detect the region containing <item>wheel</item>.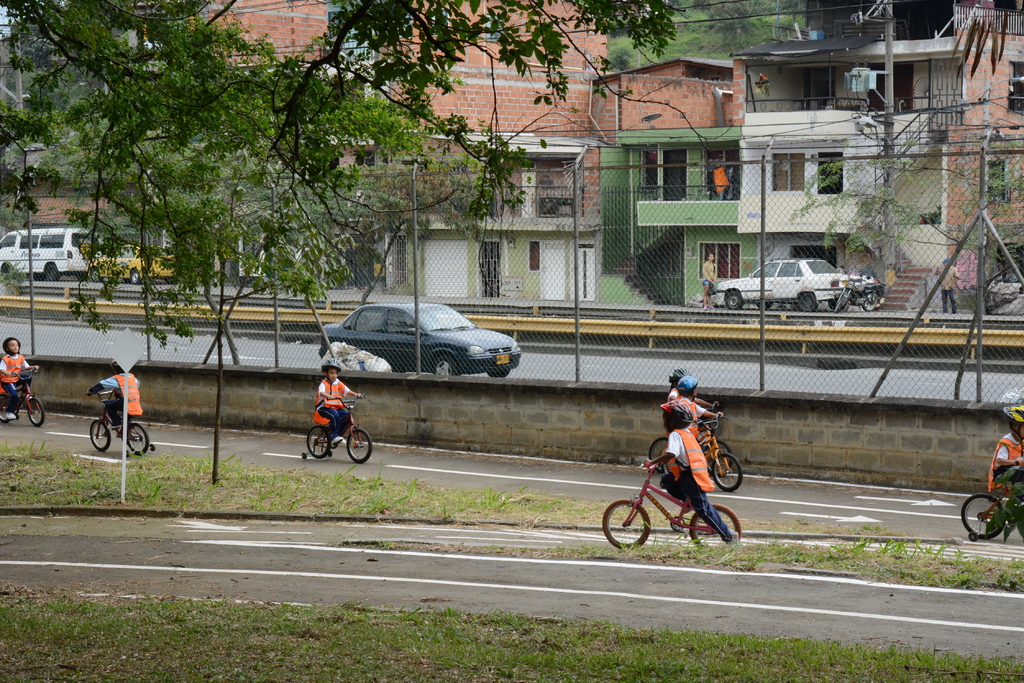
659 459 672 475.
